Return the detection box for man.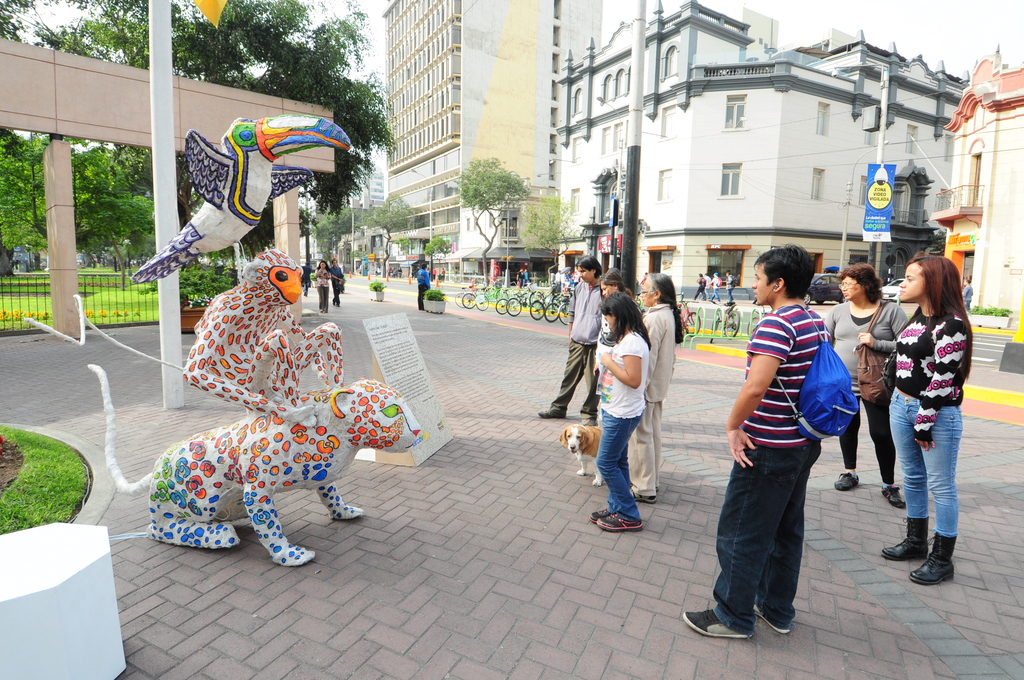
439 268 445 280.
